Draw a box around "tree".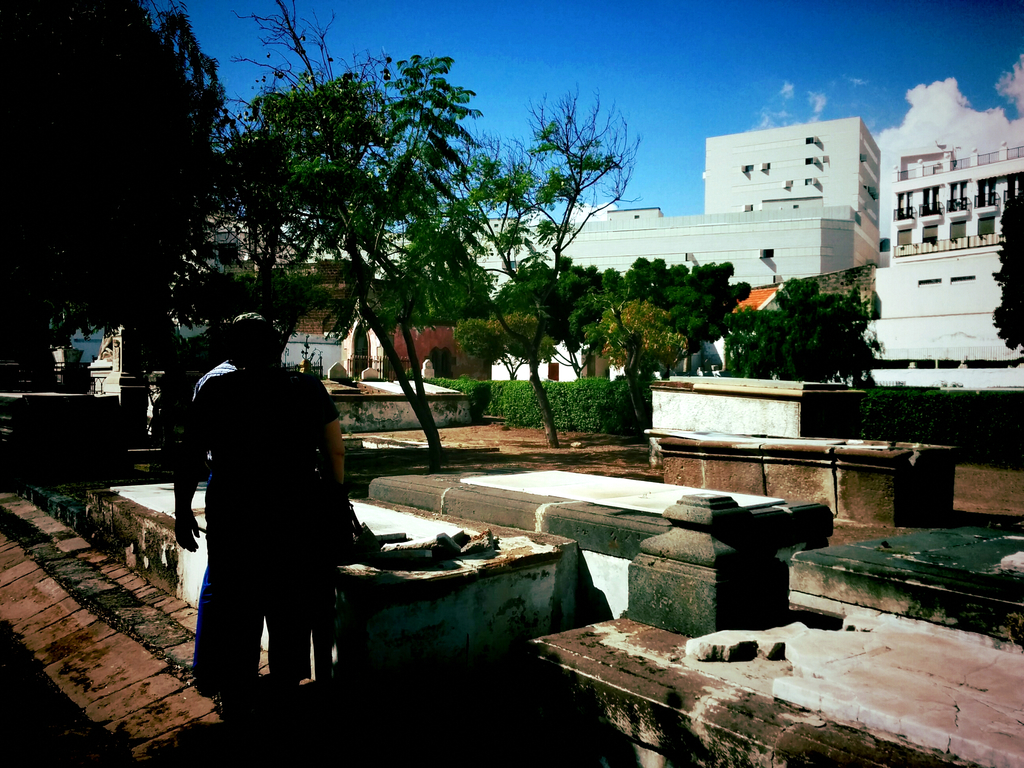
BBox(451, 255, 567, 455).
